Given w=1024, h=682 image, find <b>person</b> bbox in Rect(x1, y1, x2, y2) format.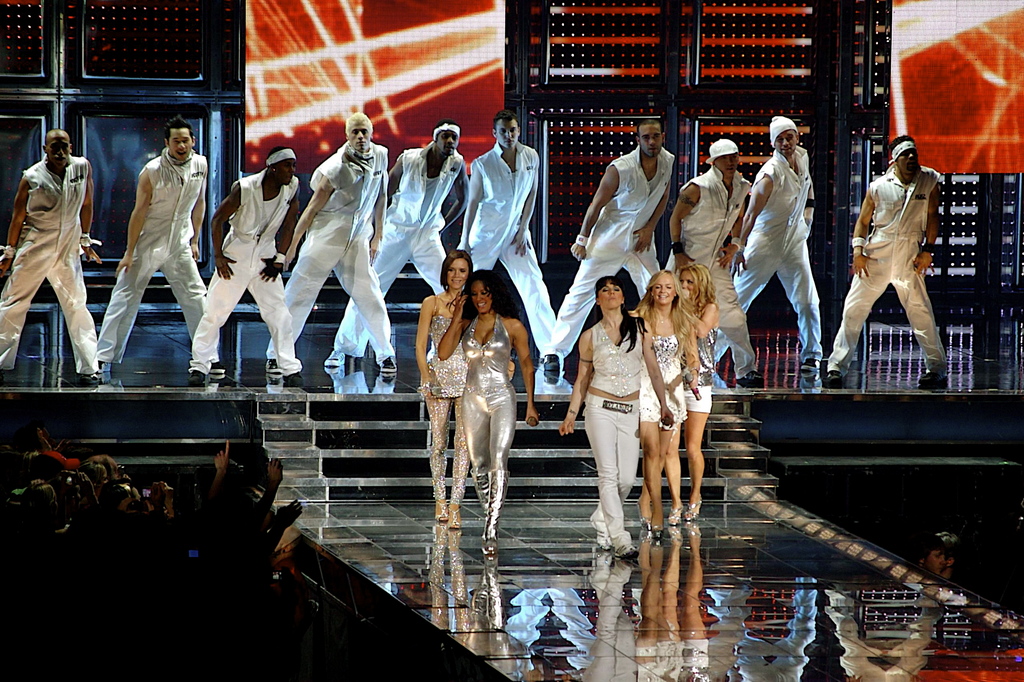
Rect(185, 143, 307, 386).
